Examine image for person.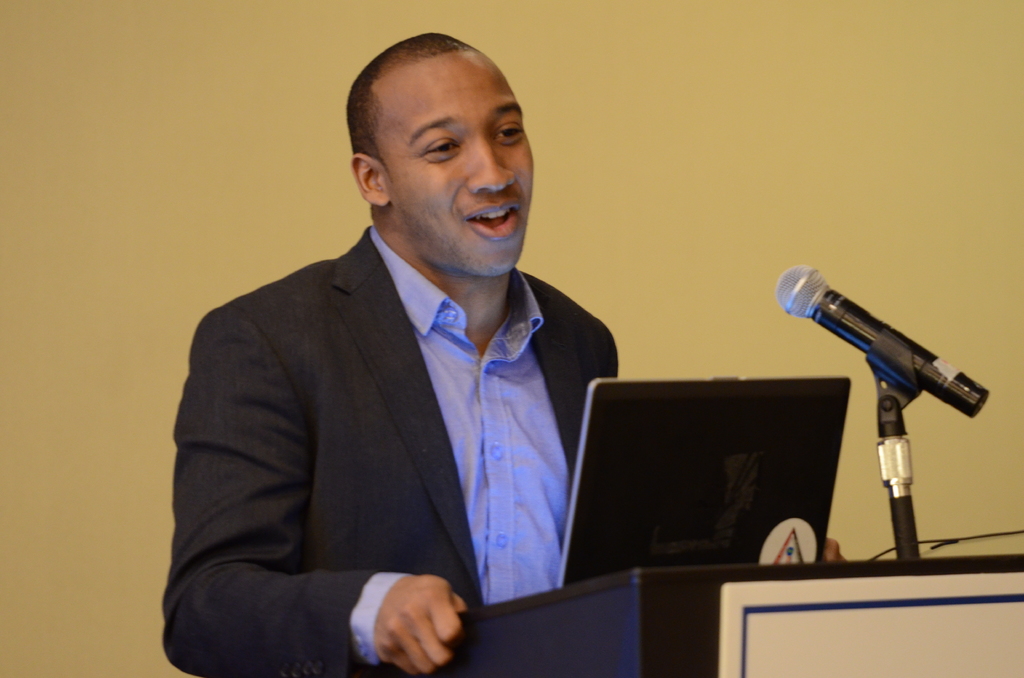
Examination result: 157,33,625,677.
